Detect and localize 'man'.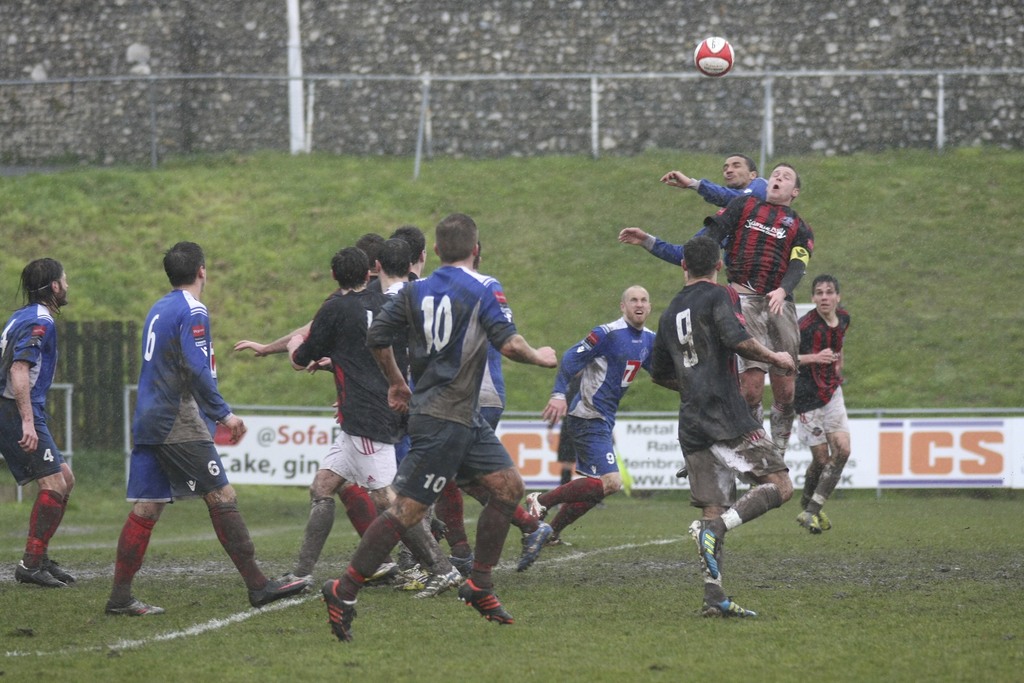
Localized at box(708, 158, 817, 461).
